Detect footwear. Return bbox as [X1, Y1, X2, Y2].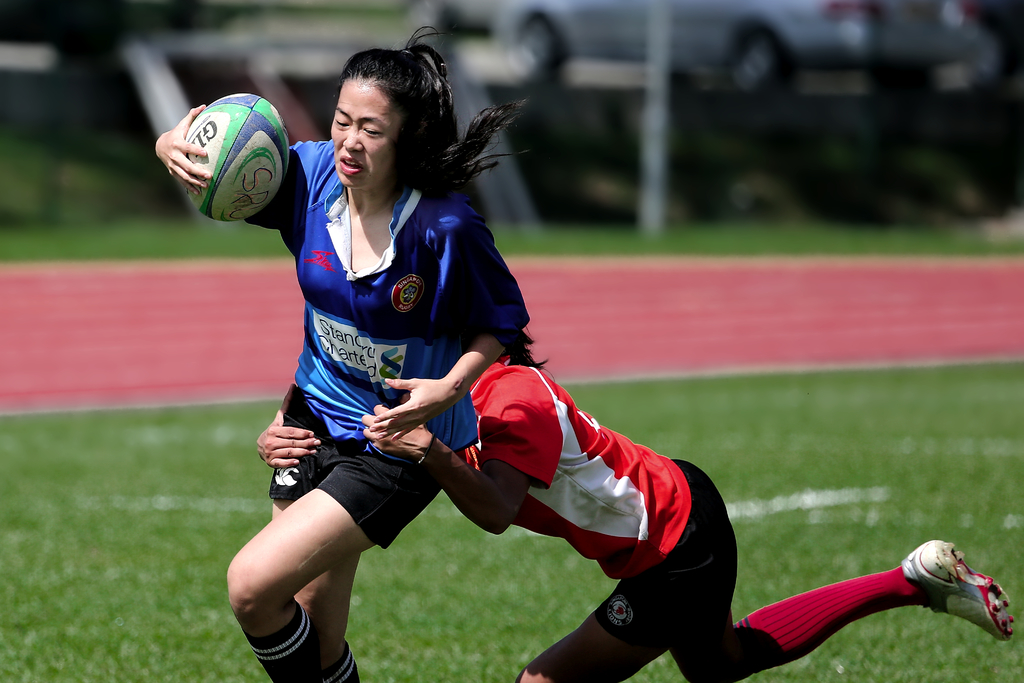
[898, 537, 1011, 655].
